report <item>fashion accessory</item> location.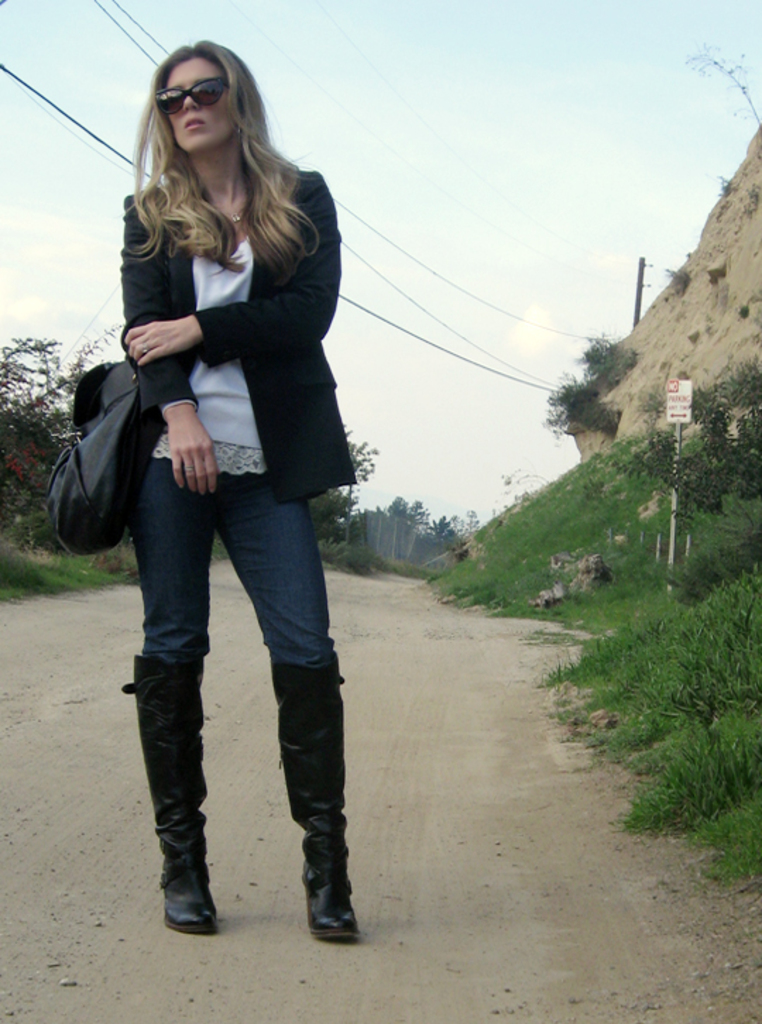
Report: crop(117, 653, 223, 939).
